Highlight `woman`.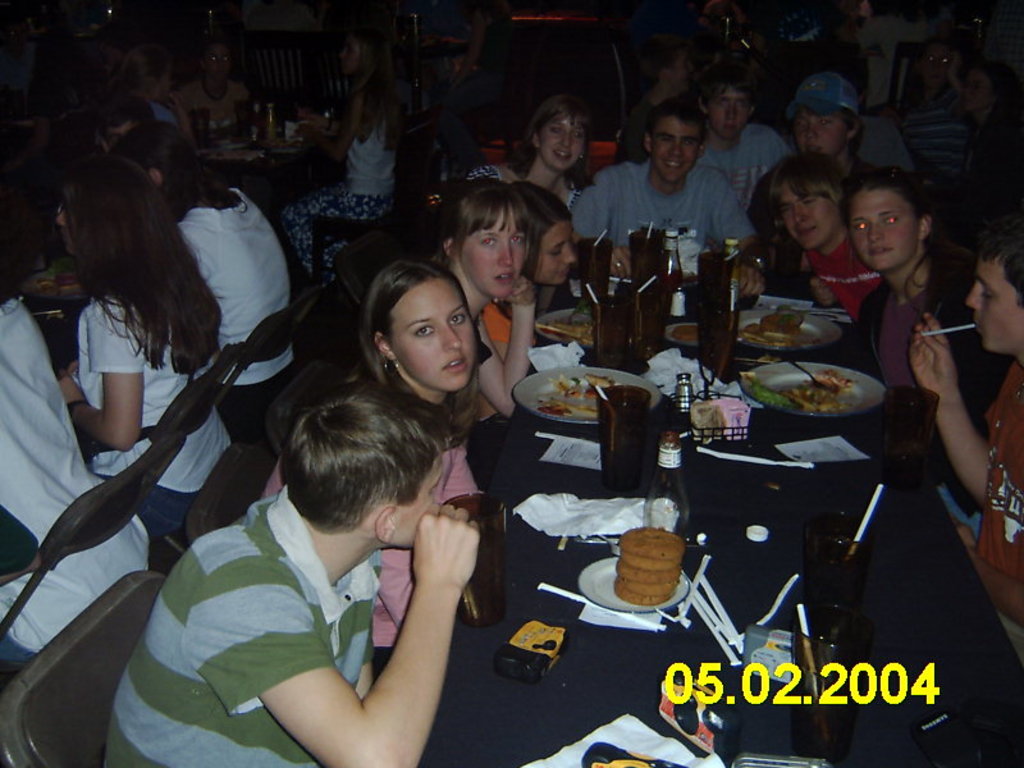
Highlighted region: Rect(260, 259, 488, 669).
